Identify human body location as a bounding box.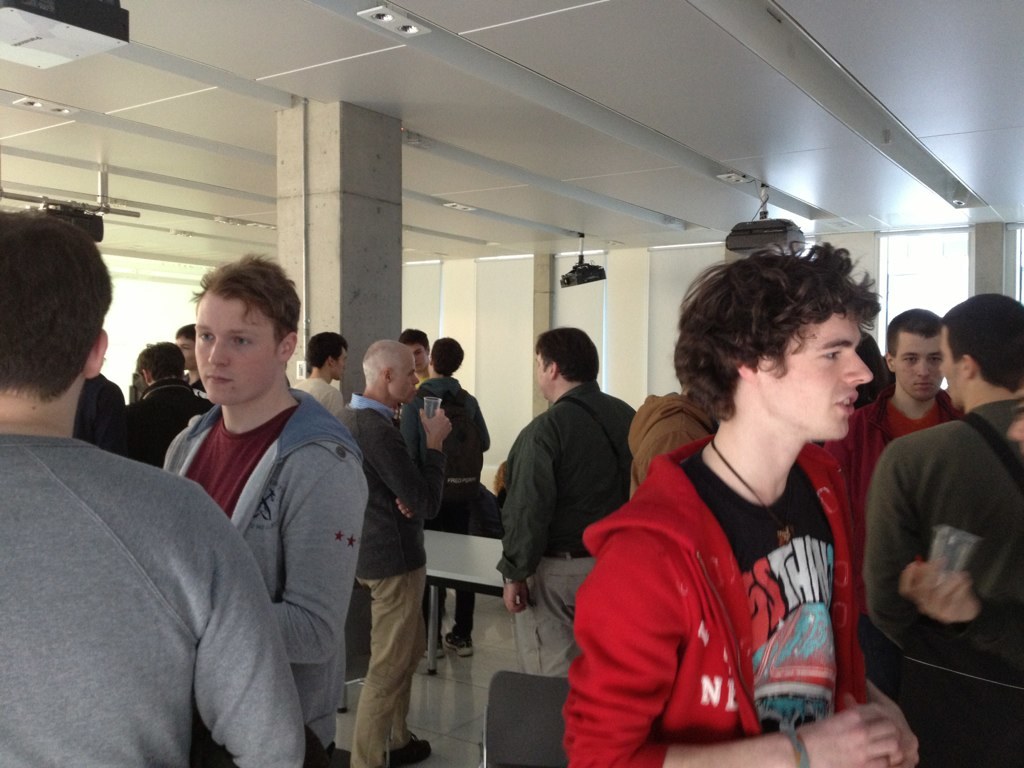
[x1=131, y1=343, x2=213, y2=467].
